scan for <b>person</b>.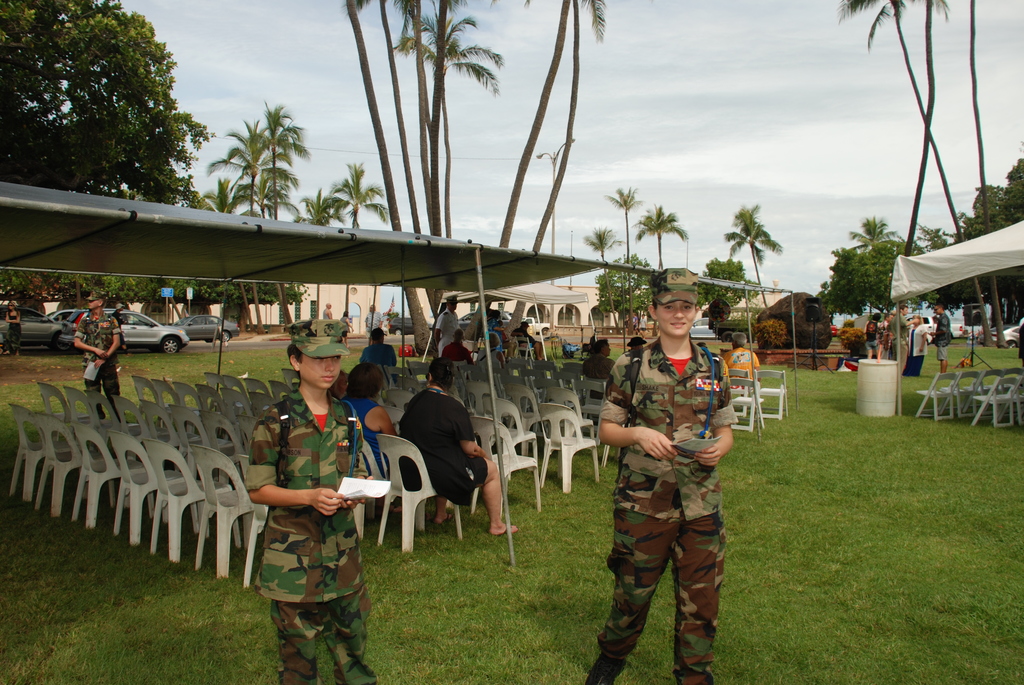
Scan result: <region>588, 335, 616, 380</region>.
